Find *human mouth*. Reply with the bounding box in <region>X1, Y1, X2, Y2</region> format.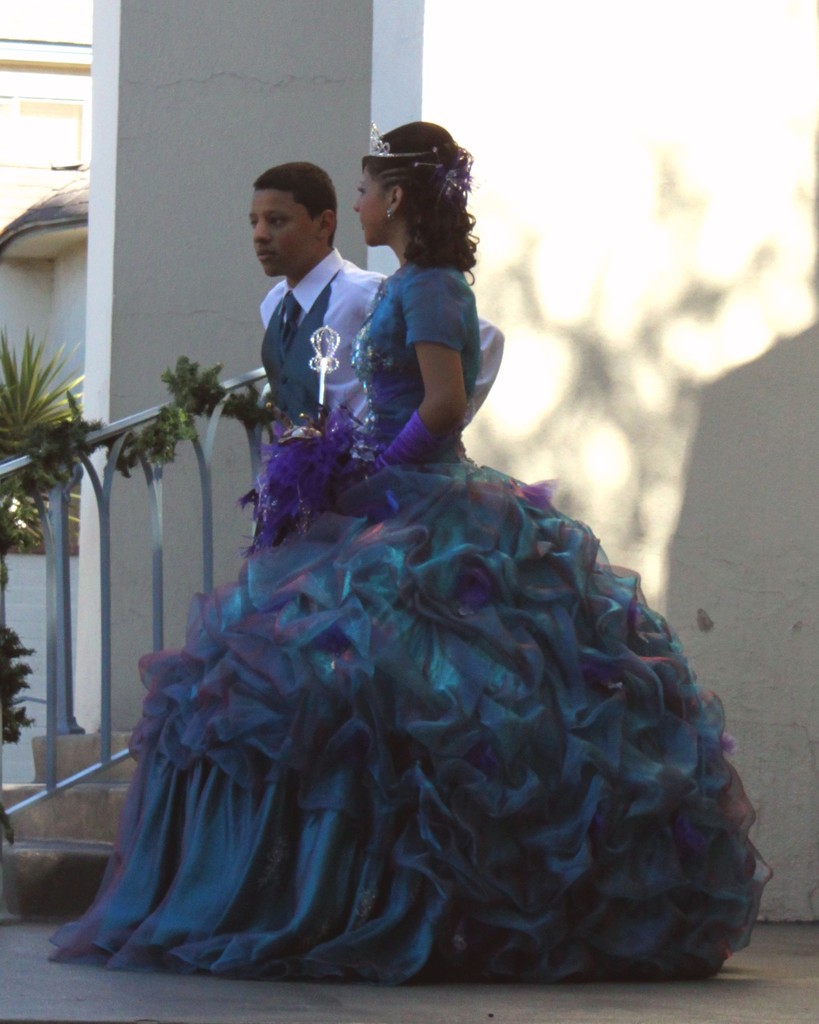
<region>255, 250, 270, 255</region>.
